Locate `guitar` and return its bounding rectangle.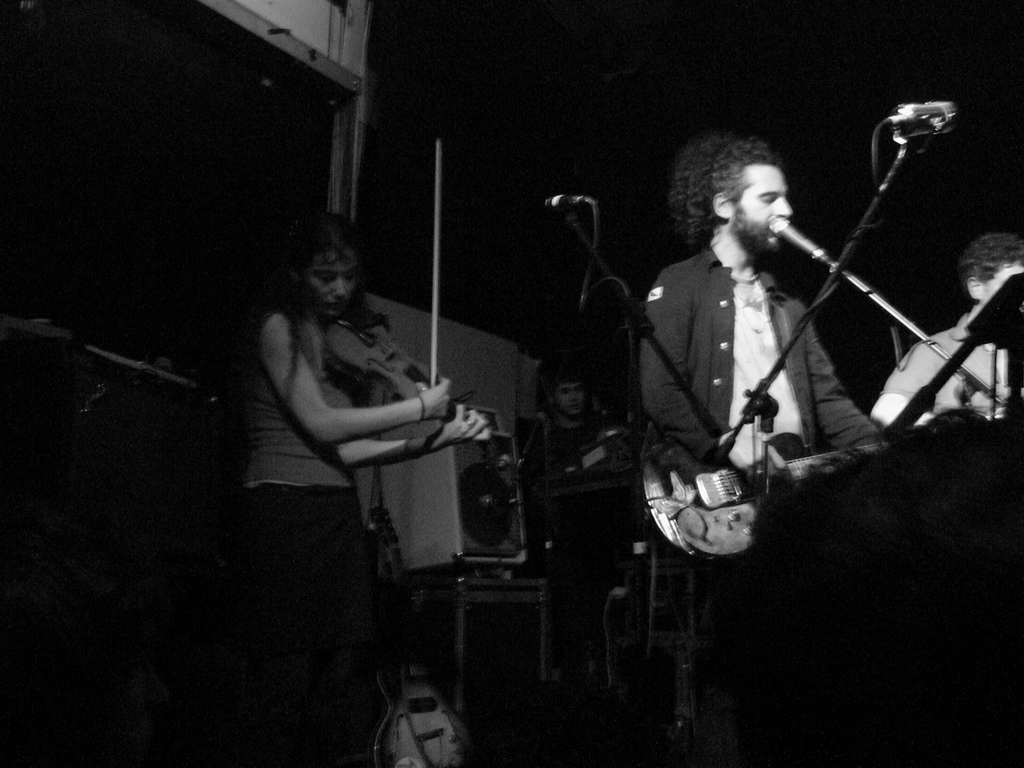
645/422/983/577.
